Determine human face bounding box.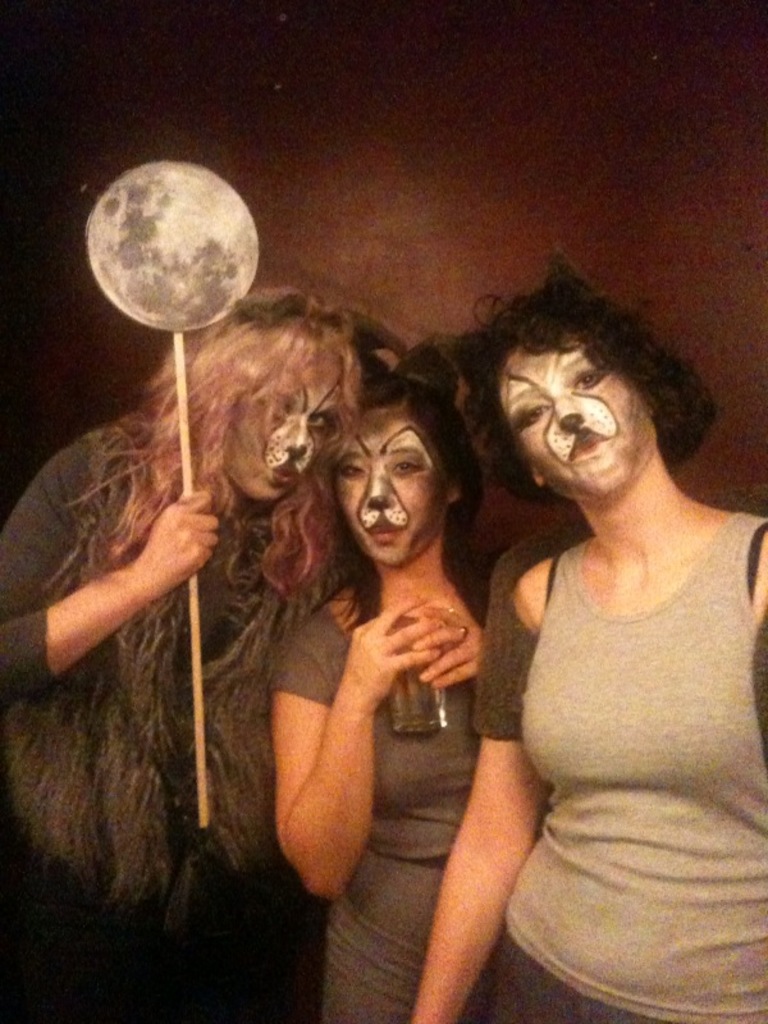
Determined: rect(227, 360, 340, 502).
